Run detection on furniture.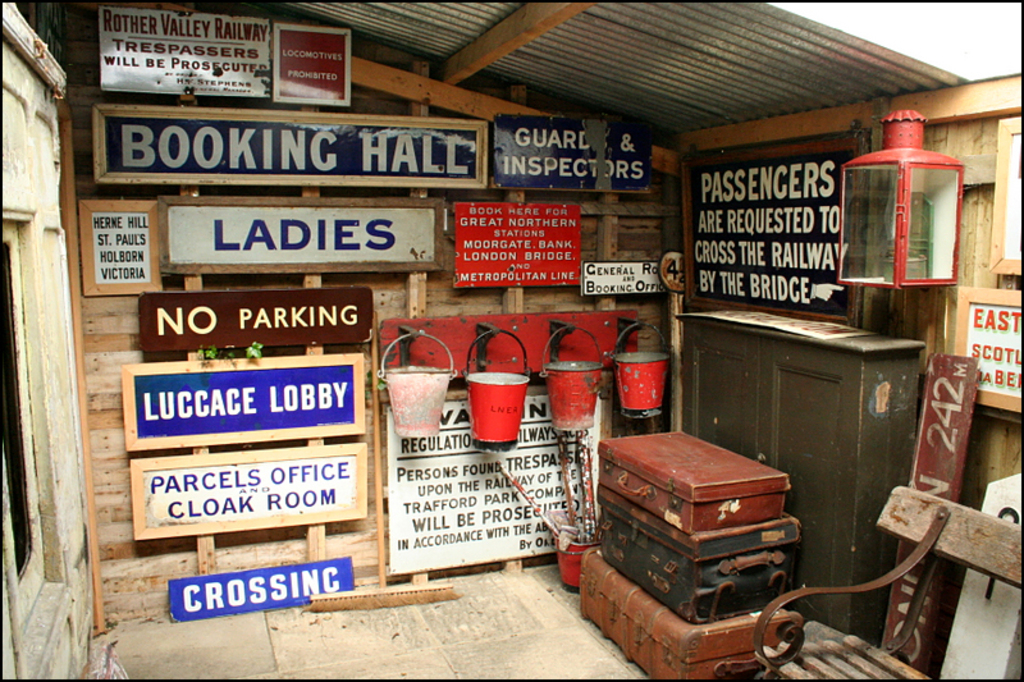
Result: <box>676,303,923,632</box>.
